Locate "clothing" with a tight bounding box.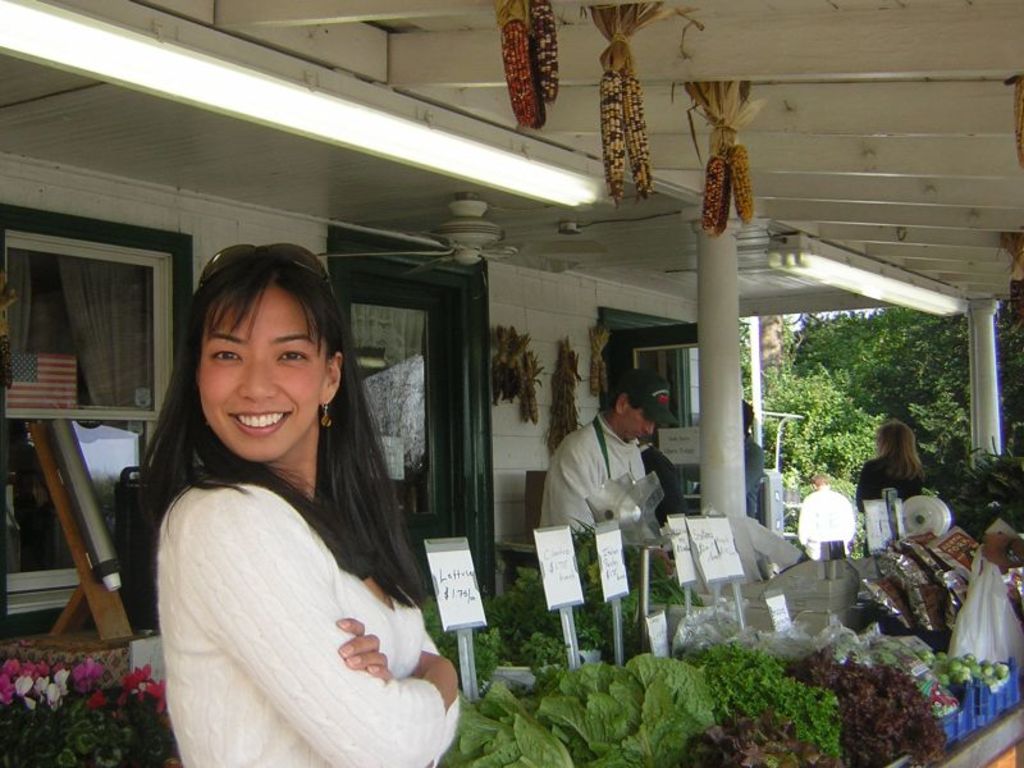
Rect(796, 485, 856, 561).
